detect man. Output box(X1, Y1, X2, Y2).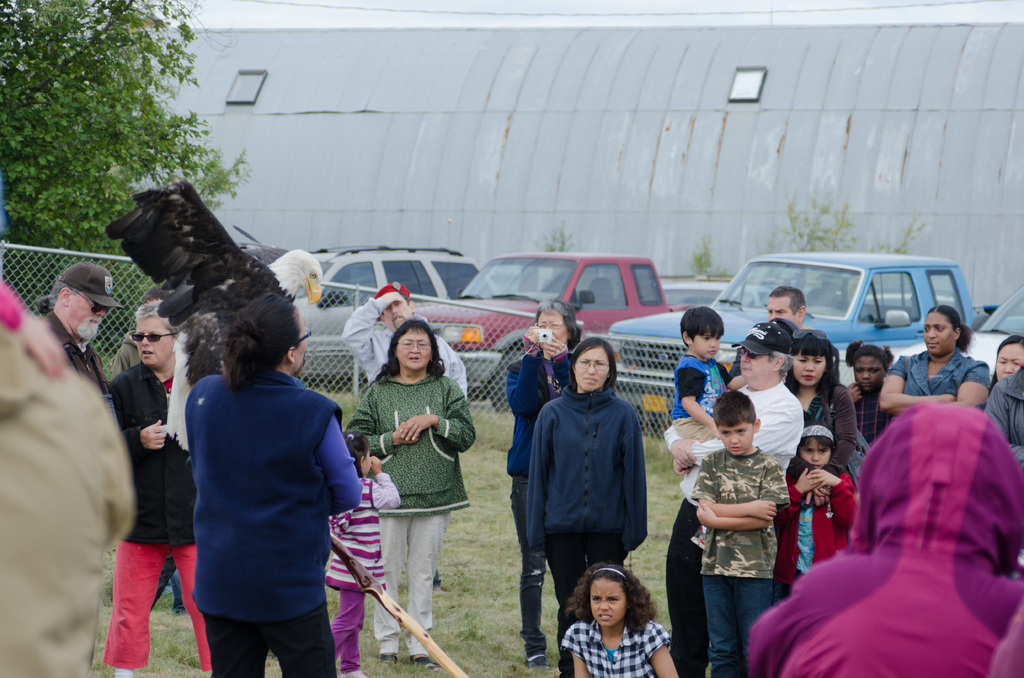
box(721, 286, 859, 570).
